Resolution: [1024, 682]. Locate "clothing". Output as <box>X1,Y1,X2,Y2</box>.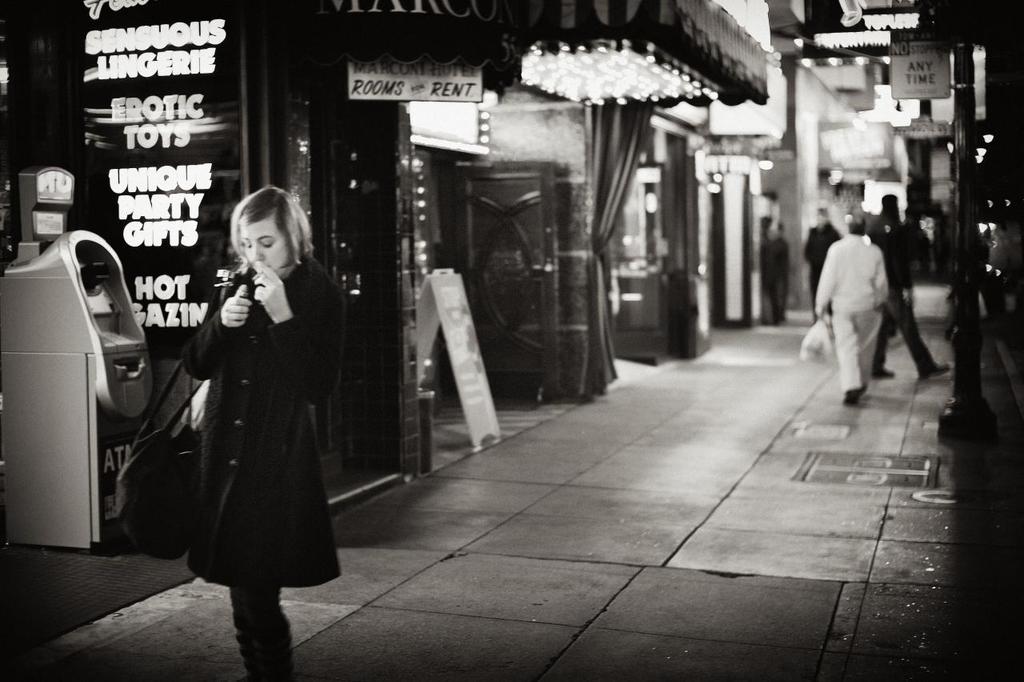
<box>169,247,334,681</box>.
